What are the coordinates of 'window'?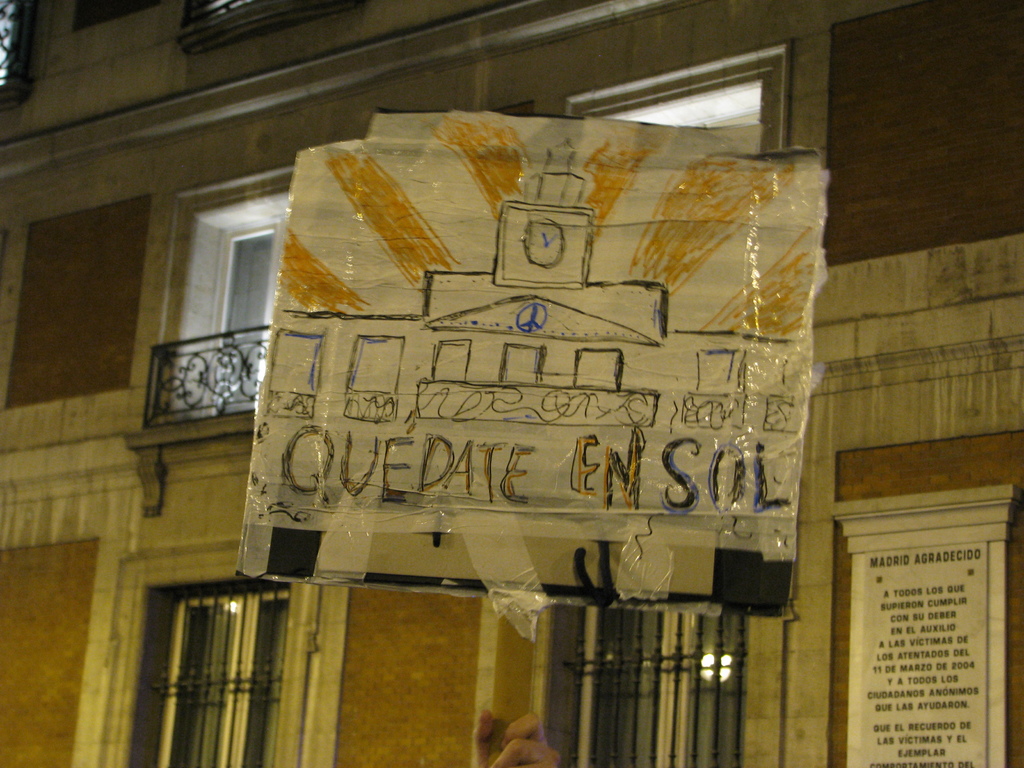
<region>123, 583, 303, 765</region>.
